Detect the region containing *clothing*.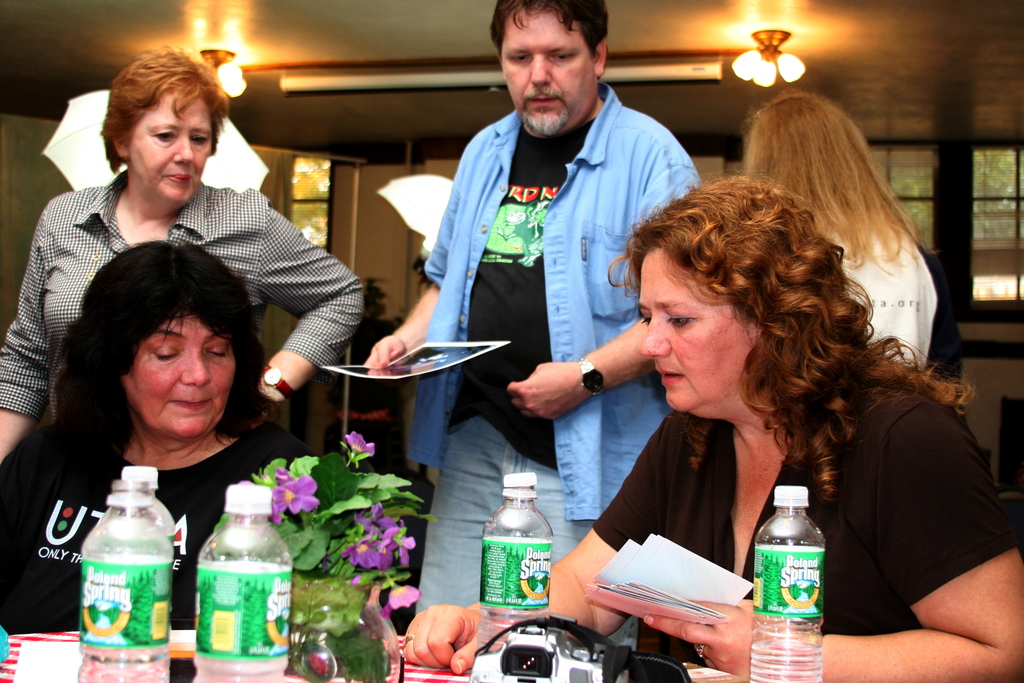
left=829, top=220, right=964, bottom=424.
